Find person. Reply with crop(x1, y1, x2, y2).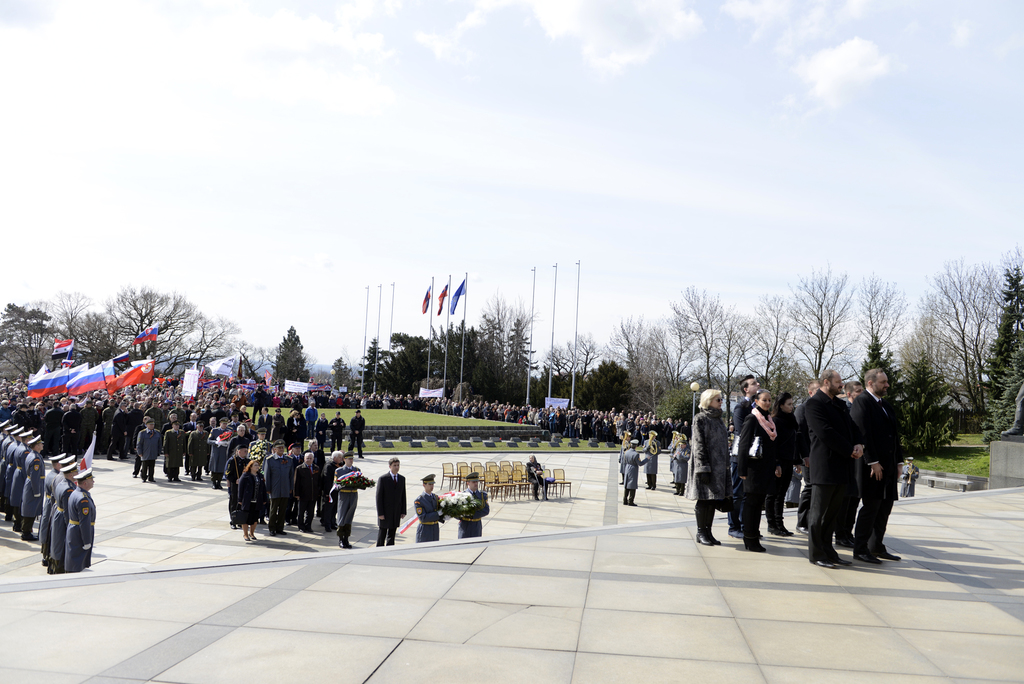
crop(804, 364, 885, 574).
